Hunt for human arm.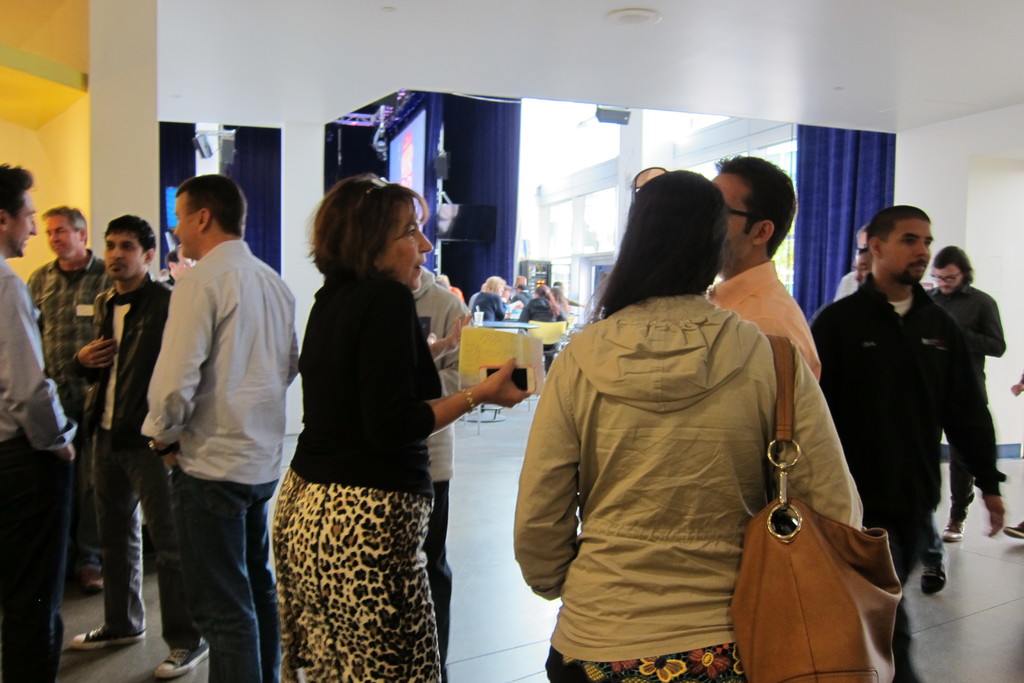
Hunted down at x1=141 y1=277 x2=214 y2=450.
